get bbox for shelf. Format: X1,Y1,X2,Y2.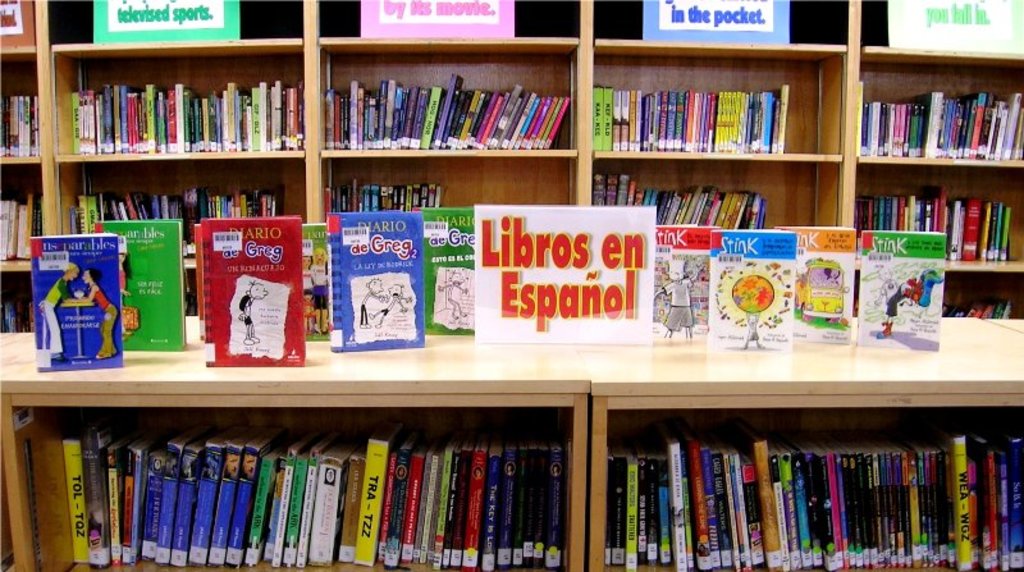
940,267,1020,321.
